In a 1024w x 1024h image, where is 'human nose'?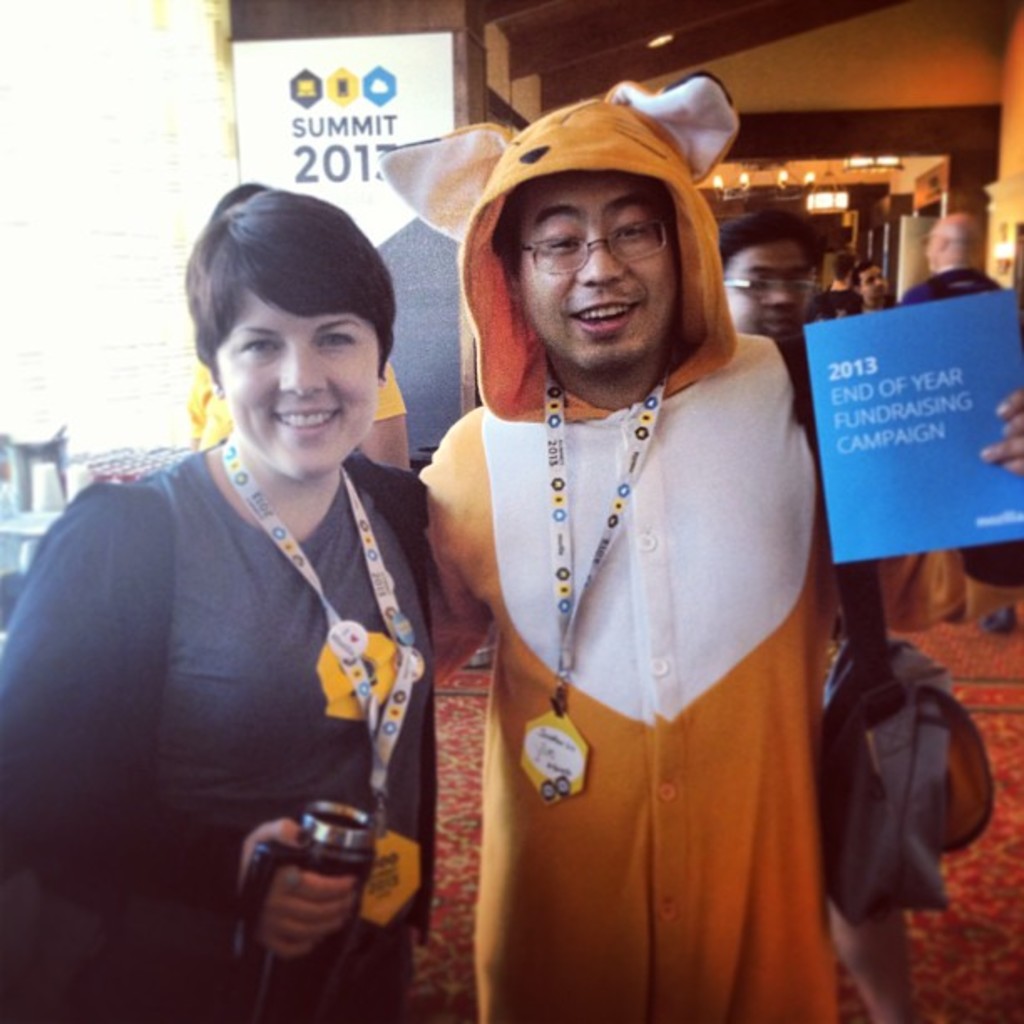
{"left": 770, "top": 281, "right": 791, "bottom": 305}.
